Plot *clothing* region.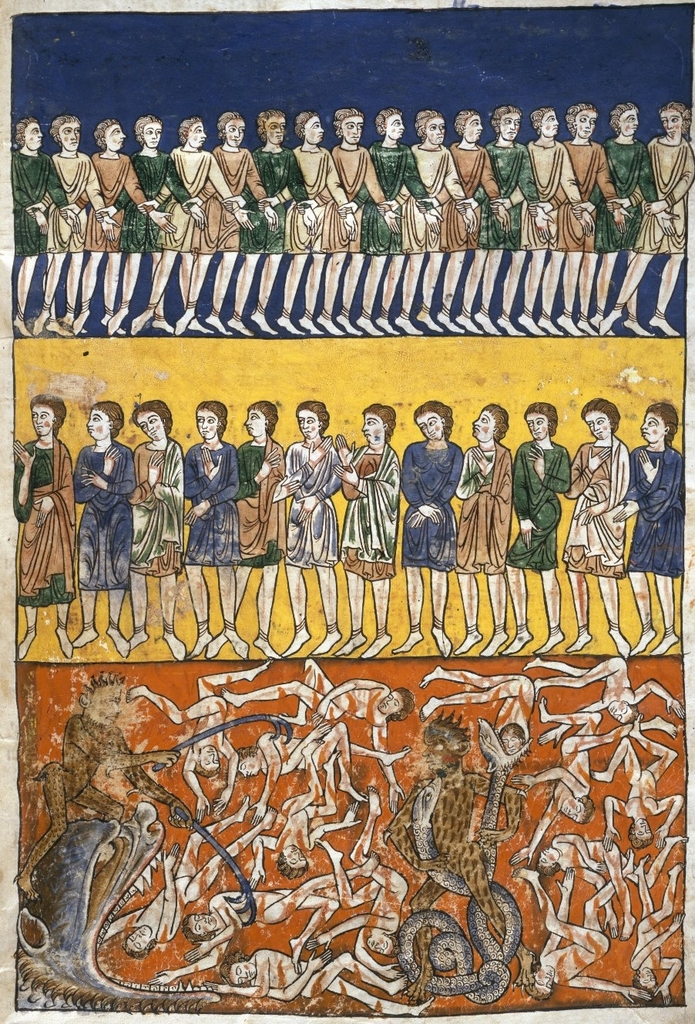
Plotted at <box>509,138,583,249</box>.
